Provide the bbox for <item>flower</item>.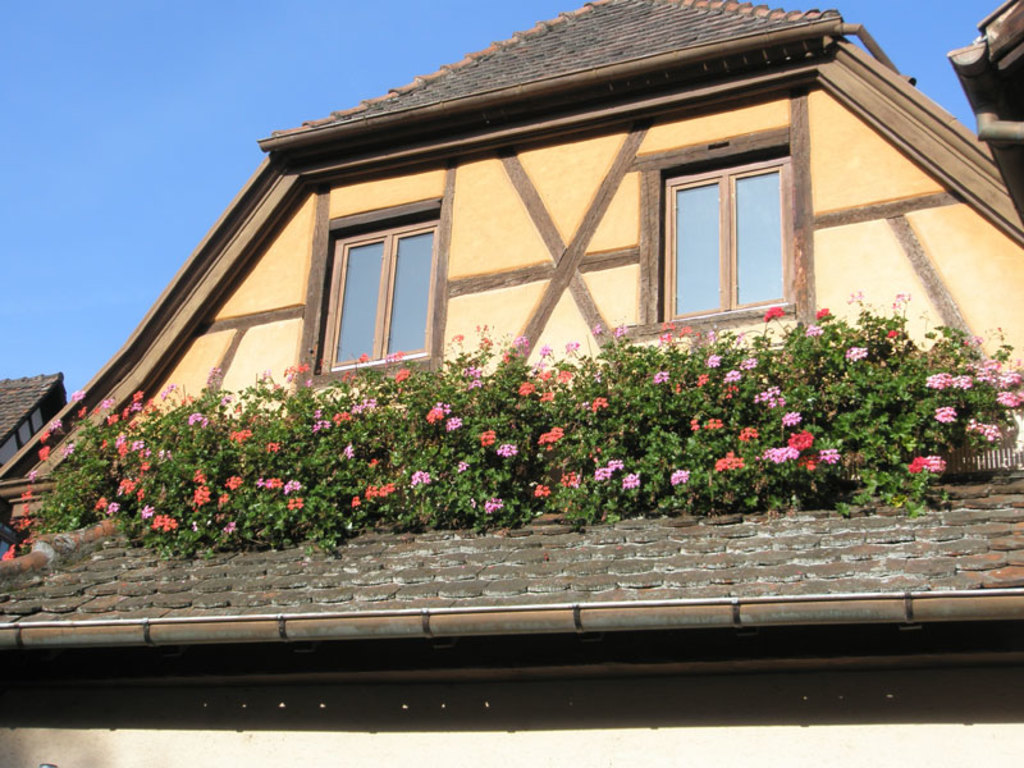
<region>425, 403, 447, 426</region>.
